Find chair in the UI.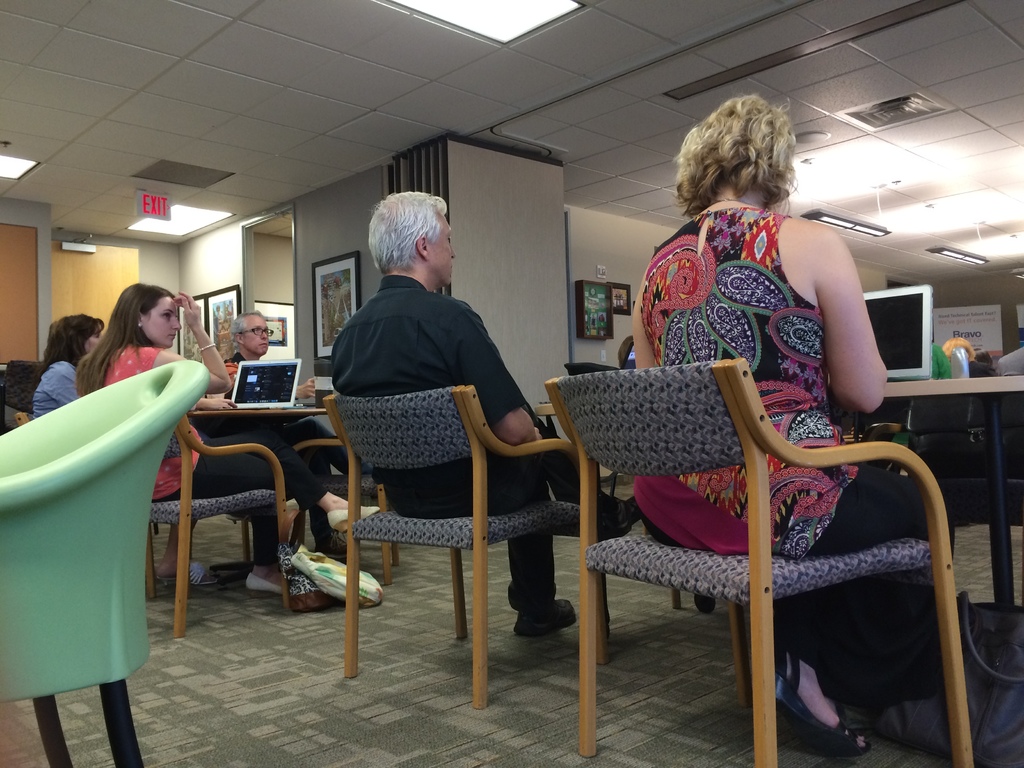
UI element at bbox=(140, 413, 292, 637).
